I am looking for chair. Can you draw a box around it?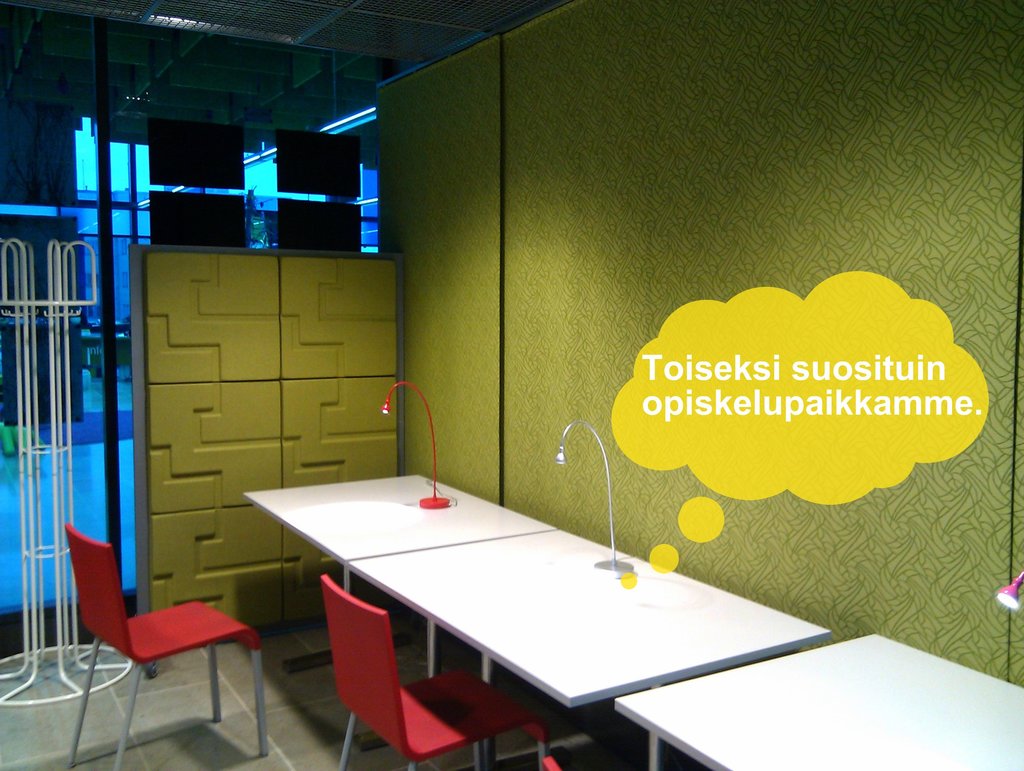
Sure, the bounding box is l=62, t=506, r=253, b=745.
